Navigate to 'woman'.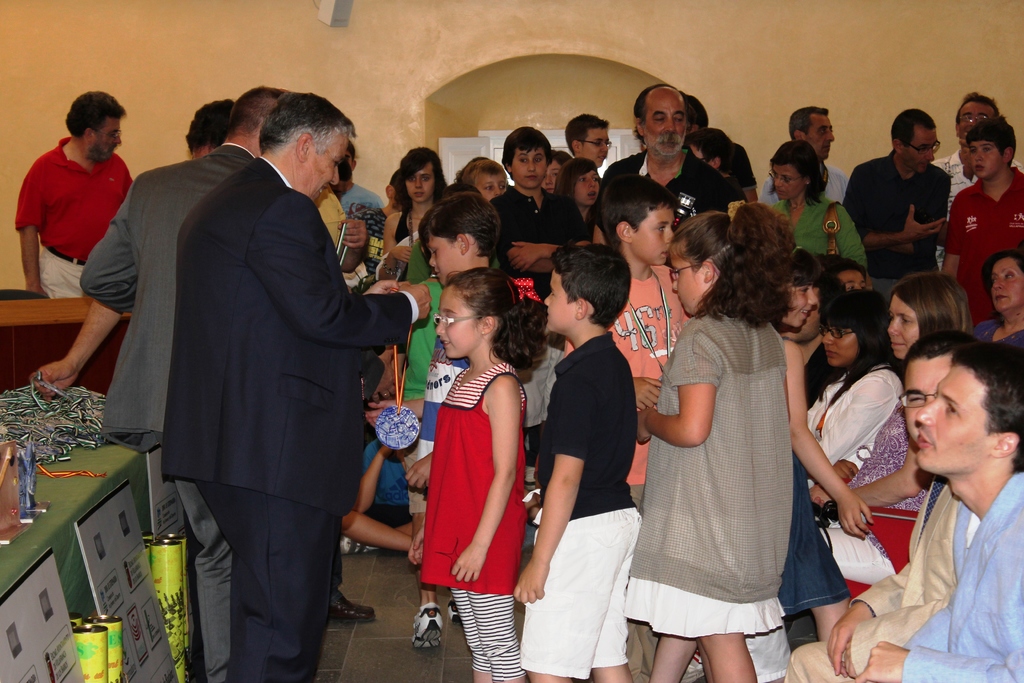
Navigation target: 972, 248, 1023, 357.
